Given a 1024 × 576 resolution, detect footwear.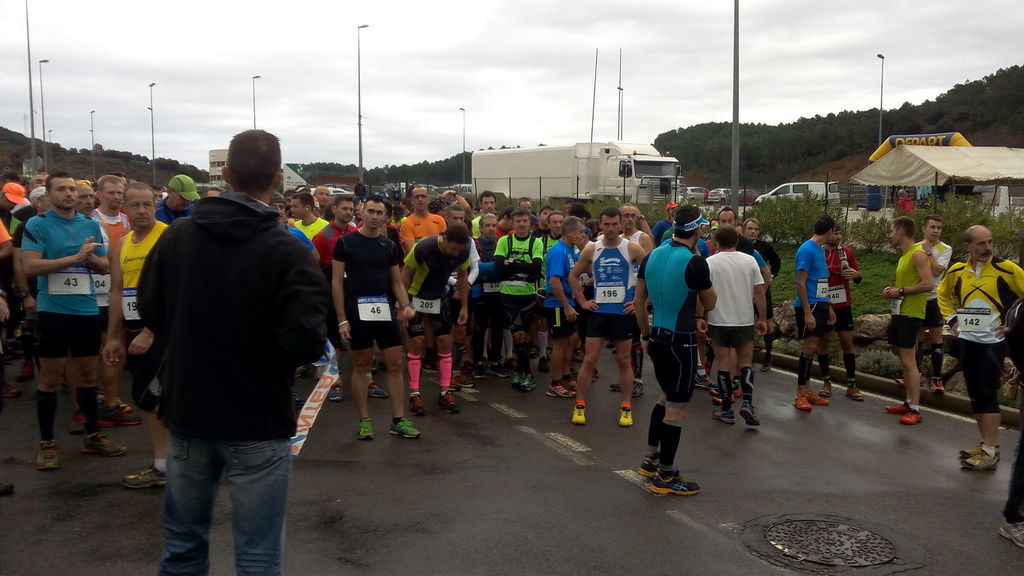
region(391, 414, 419, 439).
